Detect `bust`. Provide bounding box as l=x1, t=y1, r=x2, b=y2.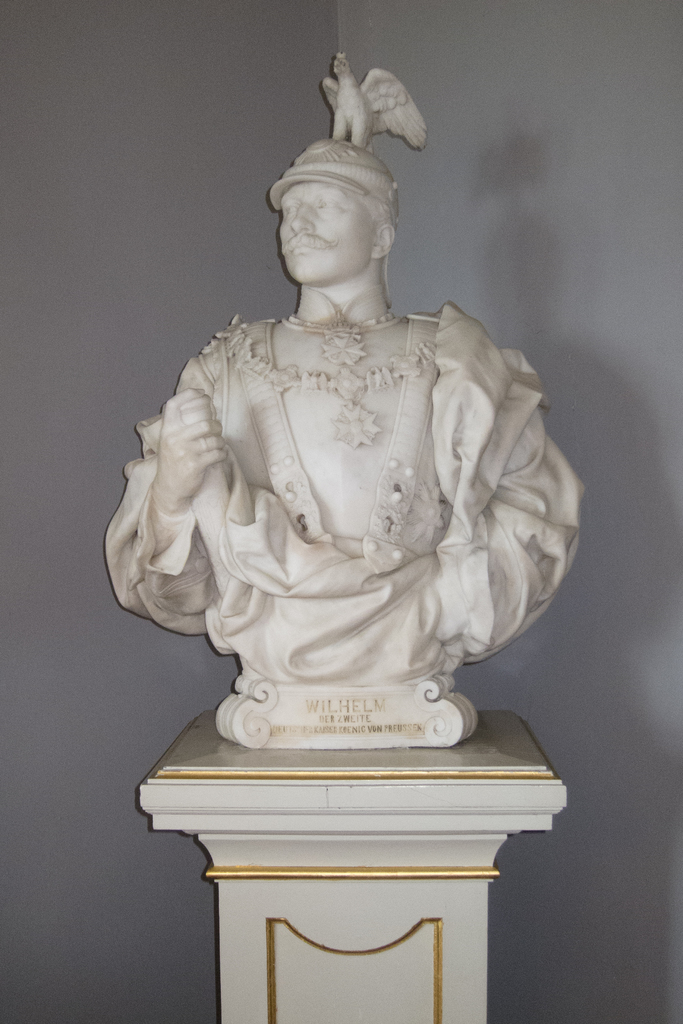
l=103, t=141, r=588, b=750.
